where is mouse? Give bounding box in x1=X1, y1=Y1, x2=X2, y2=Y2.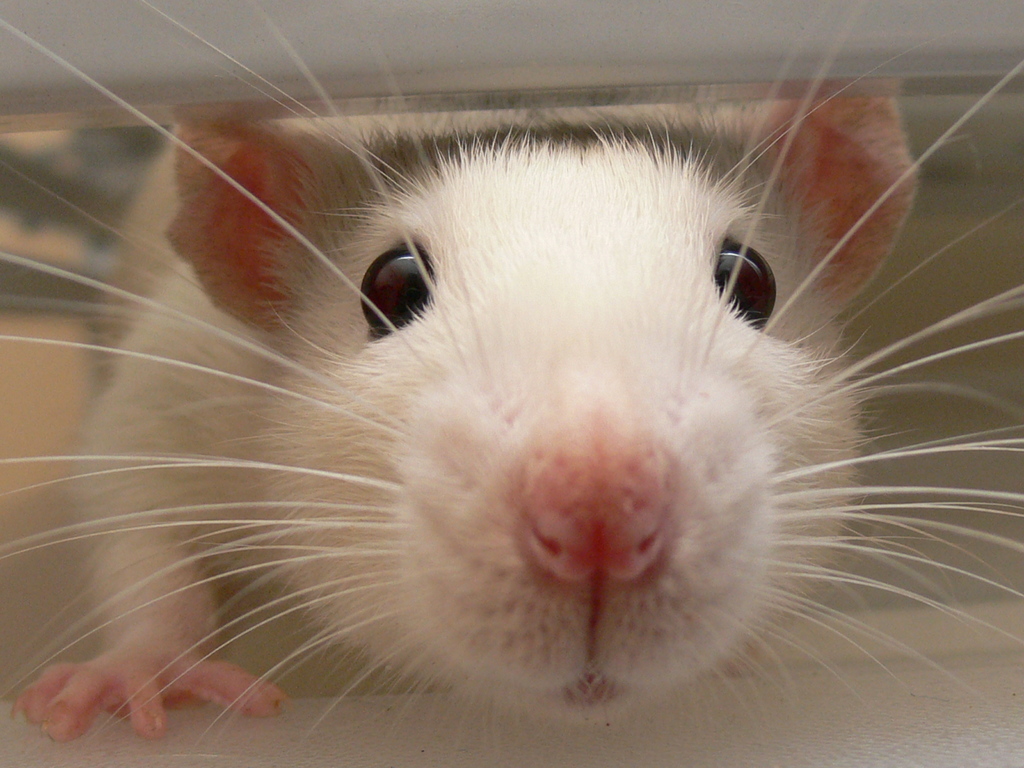
x1=0, y1=0, x2=1023, y2=753.
